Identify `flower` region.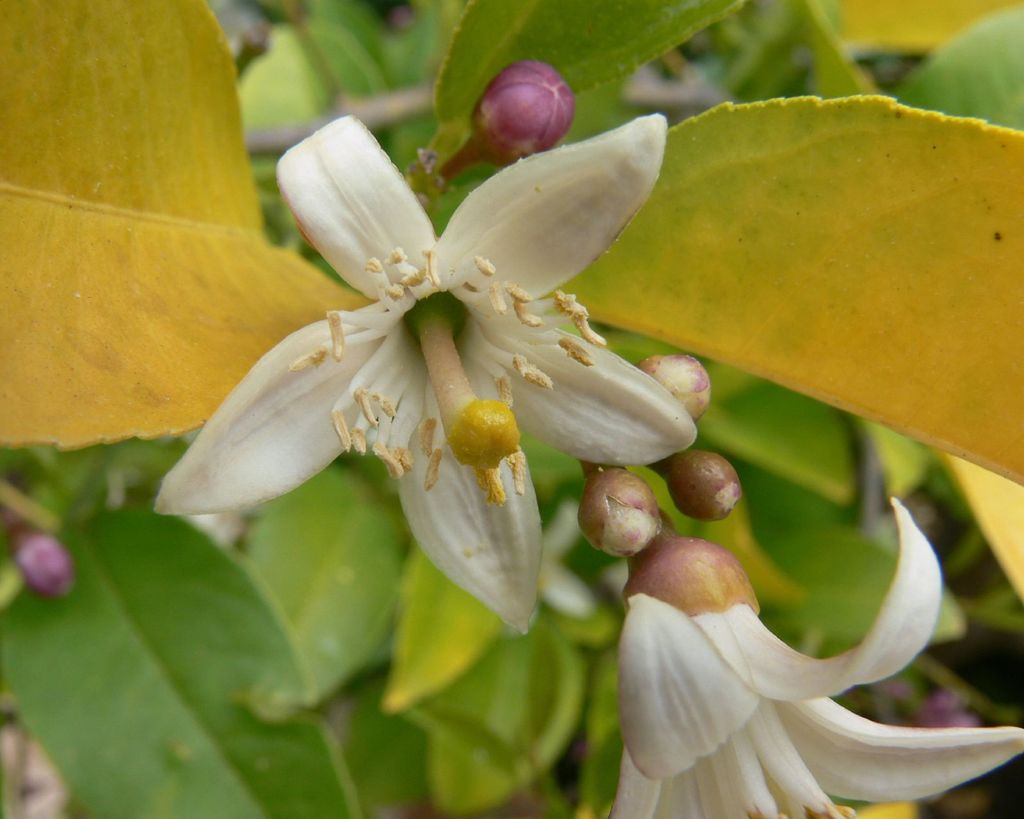
Region: <box>596,471,1023,818</box>.
